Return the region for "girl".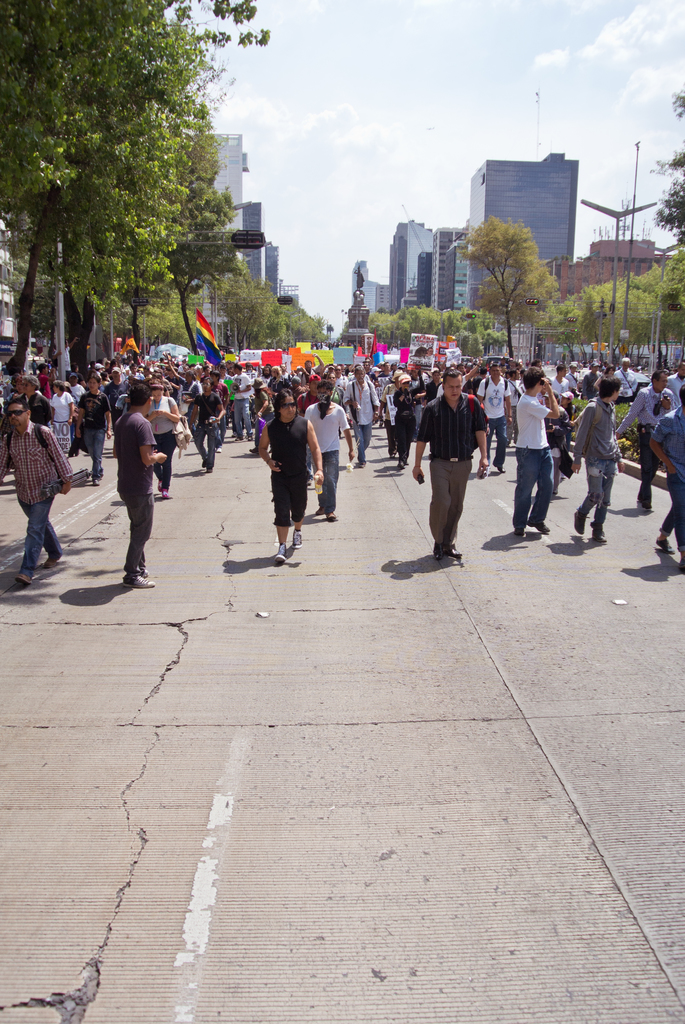
{"x1": 420, "y1": 365, "x2": 449, "y2": 412}.
